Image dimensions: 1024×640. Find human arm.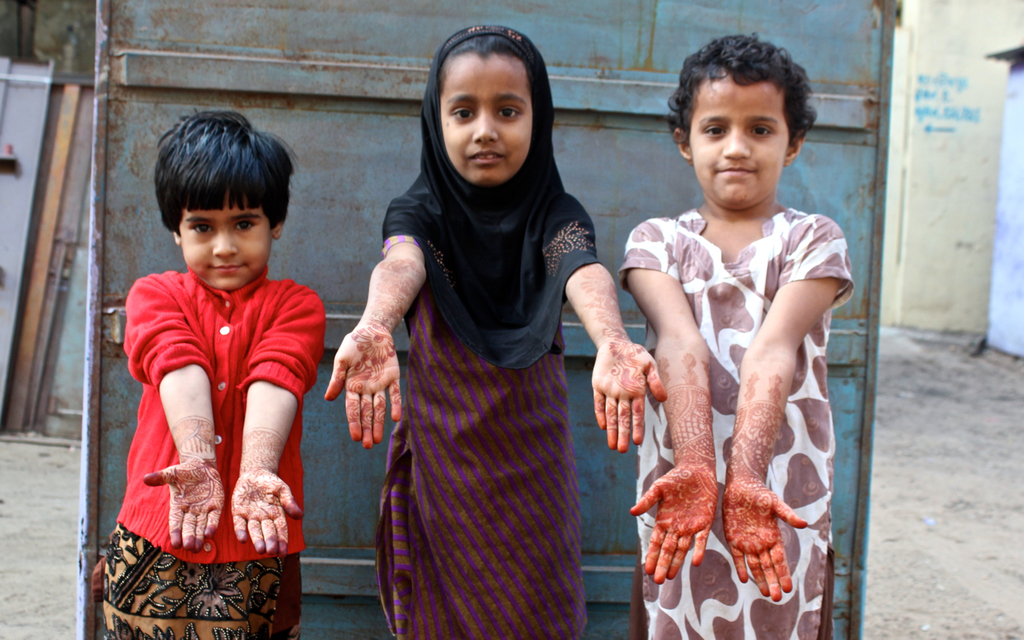
box(625, 216, 720, 584).
